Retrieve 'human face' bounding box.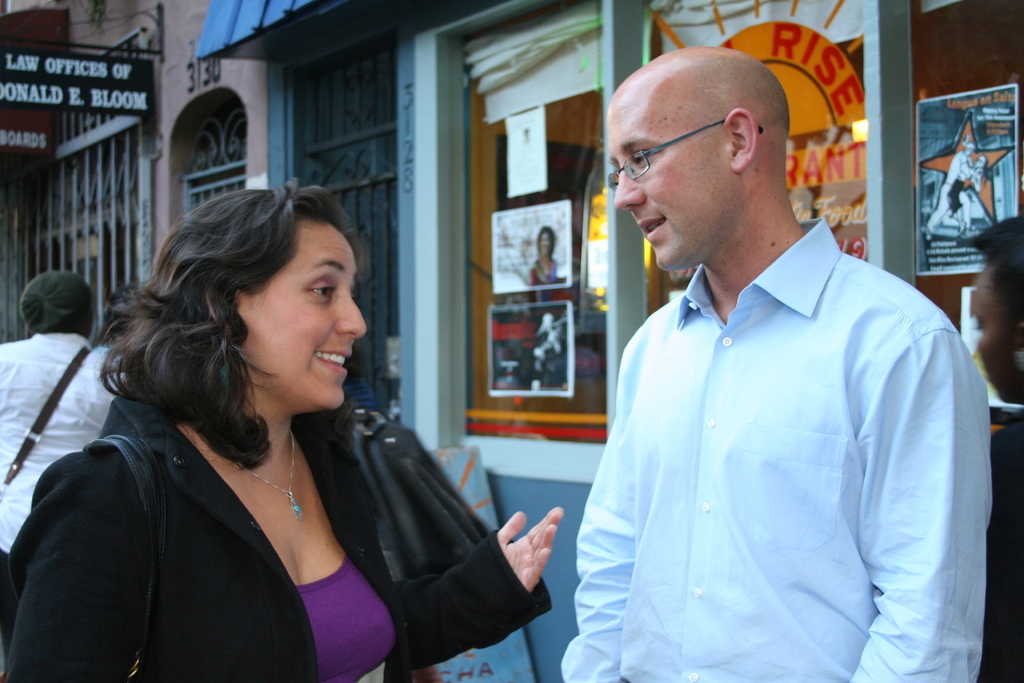
Bounding box: 965,258,1010,404.
